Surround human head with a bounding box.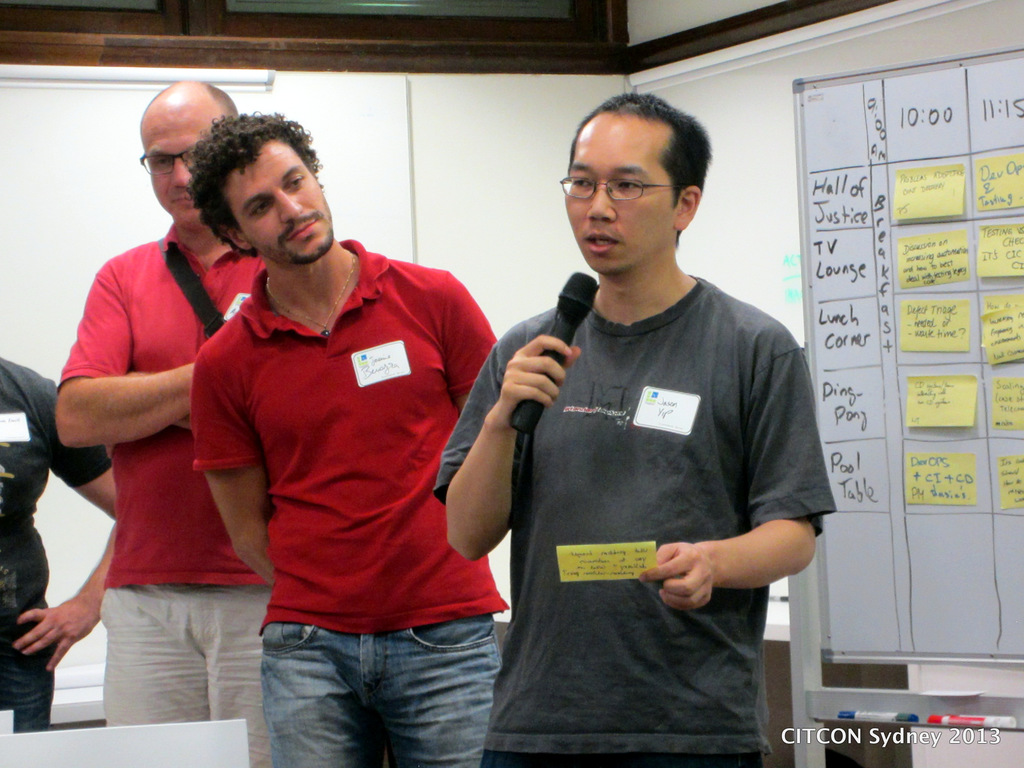
[141, 77, 237, 230].
